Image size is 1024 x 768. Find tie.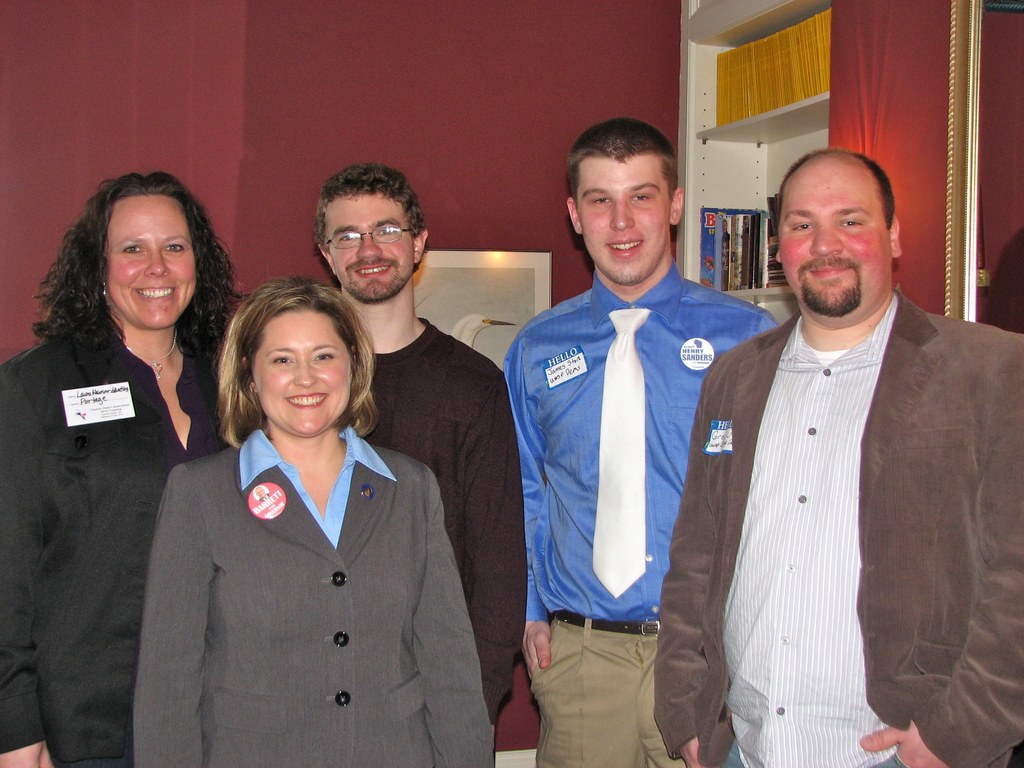
left=584, top=307, right=651, bottom=598.
